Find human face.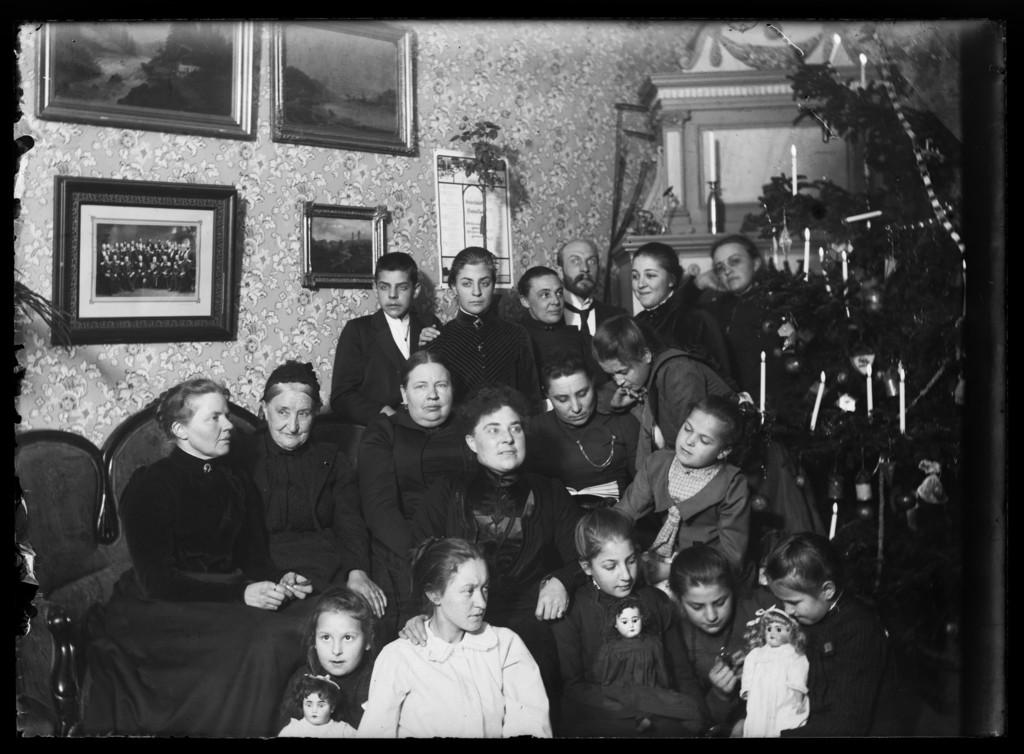
crop(458, 260, 495, 315).
